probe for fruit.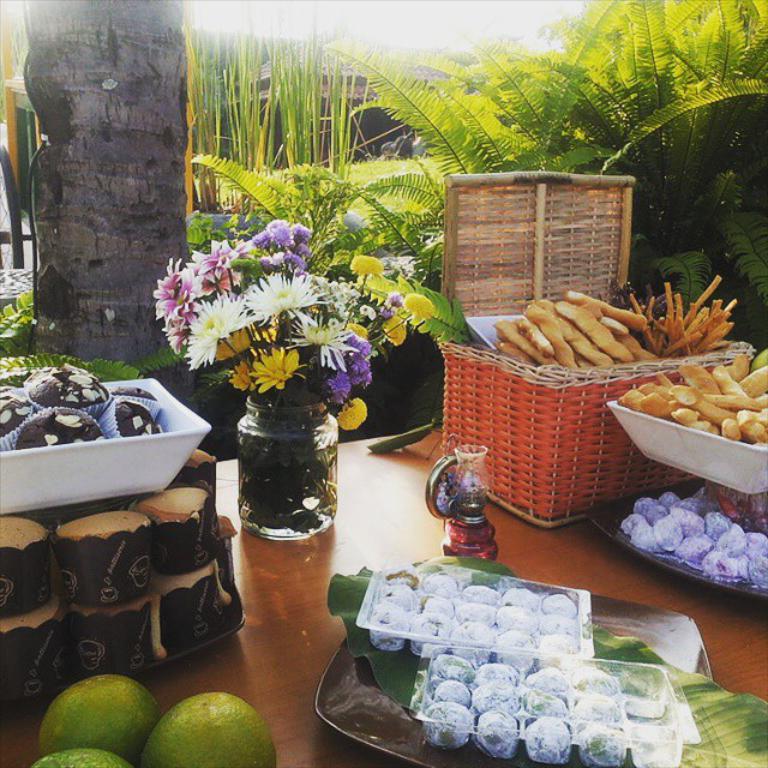
Probe result: {"x1": 31, "y1": 743, "x2": 131, "y2": 767}.
